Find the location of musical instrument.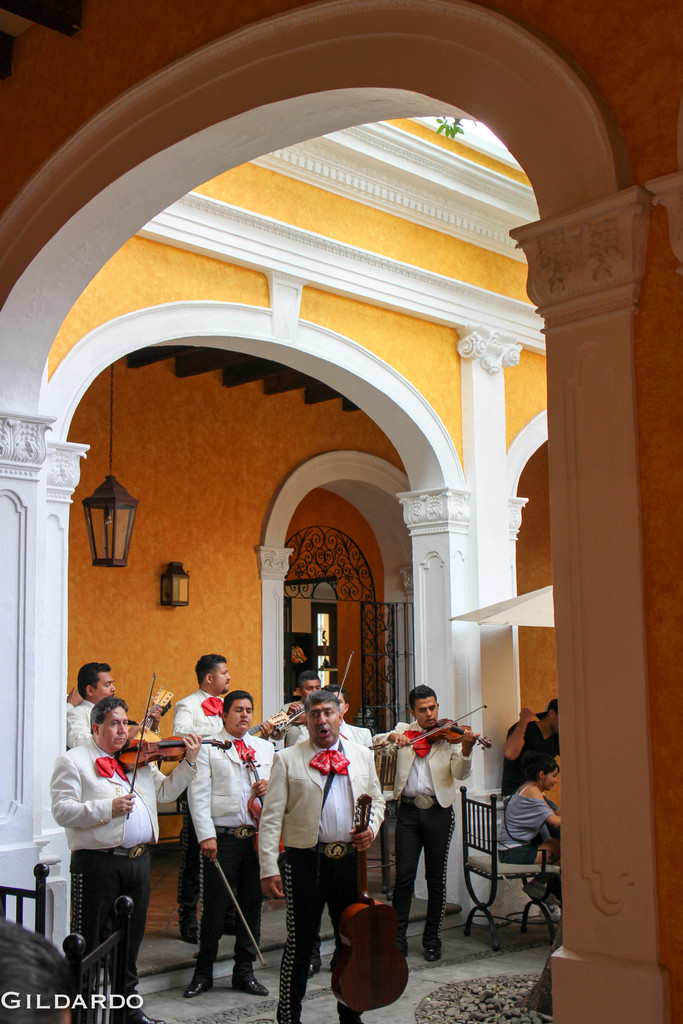
Location: {"x1": 330, "y1": 790, "x2": 414, "y2": 1014}.
